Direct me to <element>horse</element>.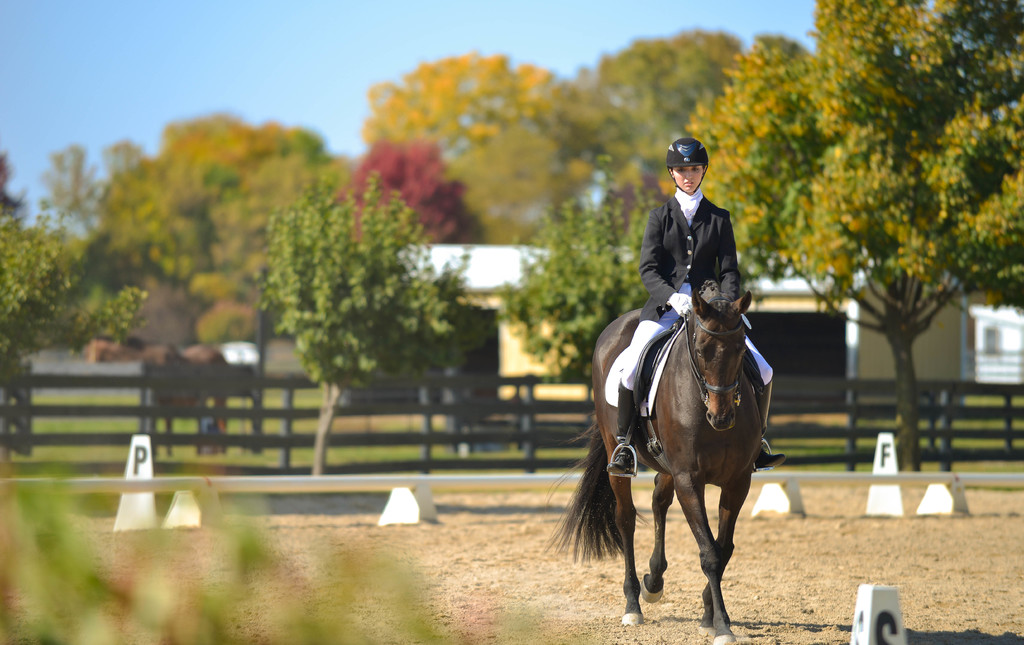
Direction: 550,278,767,644.
